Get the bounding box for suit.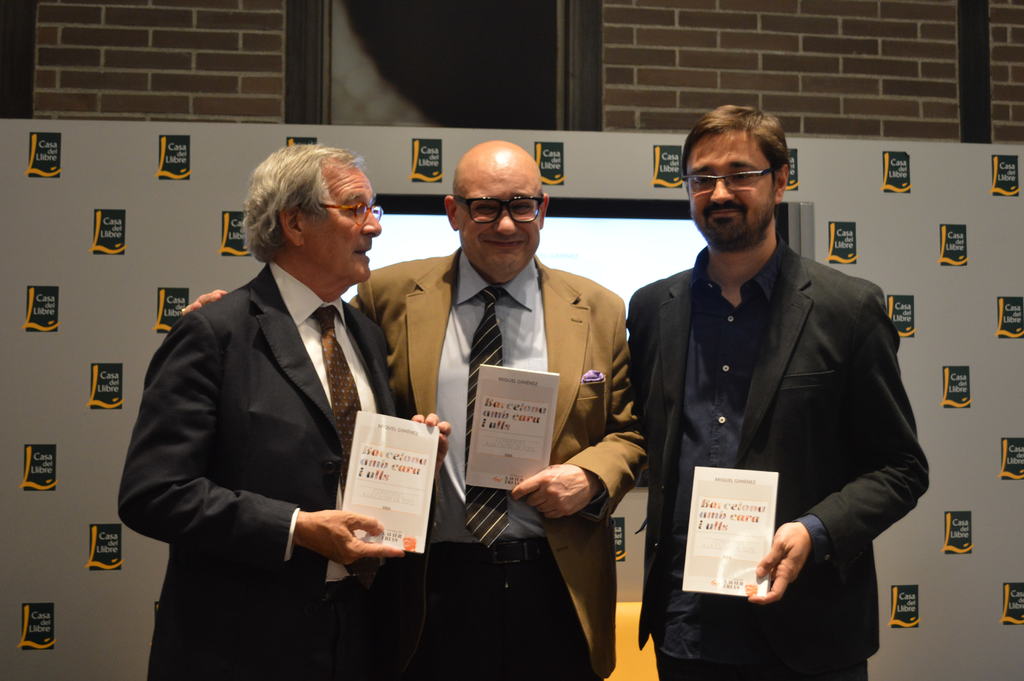
crop(630, 249, 934, 680).
